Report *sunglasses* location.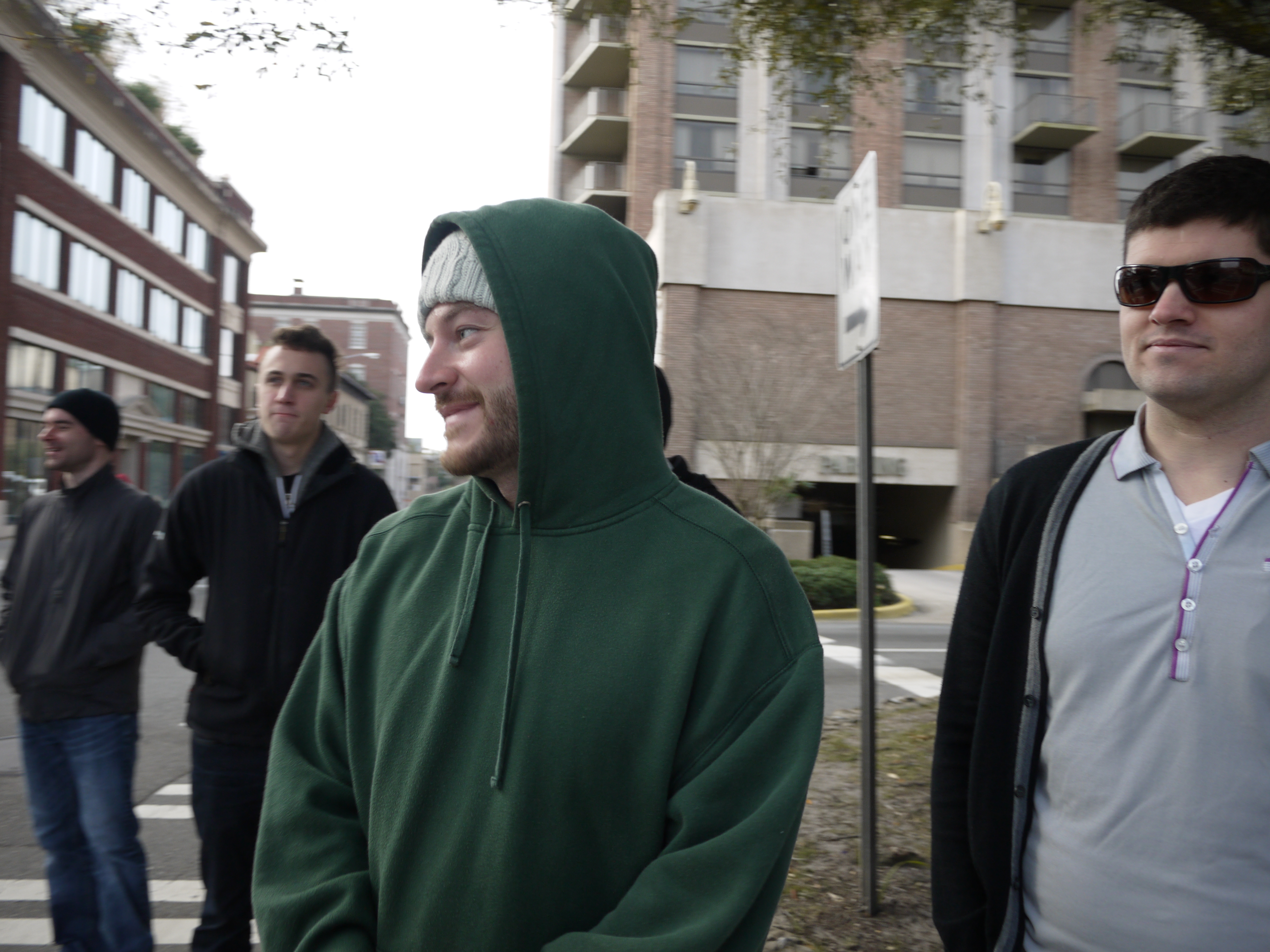
Report: 354, 83, 403, 99.
